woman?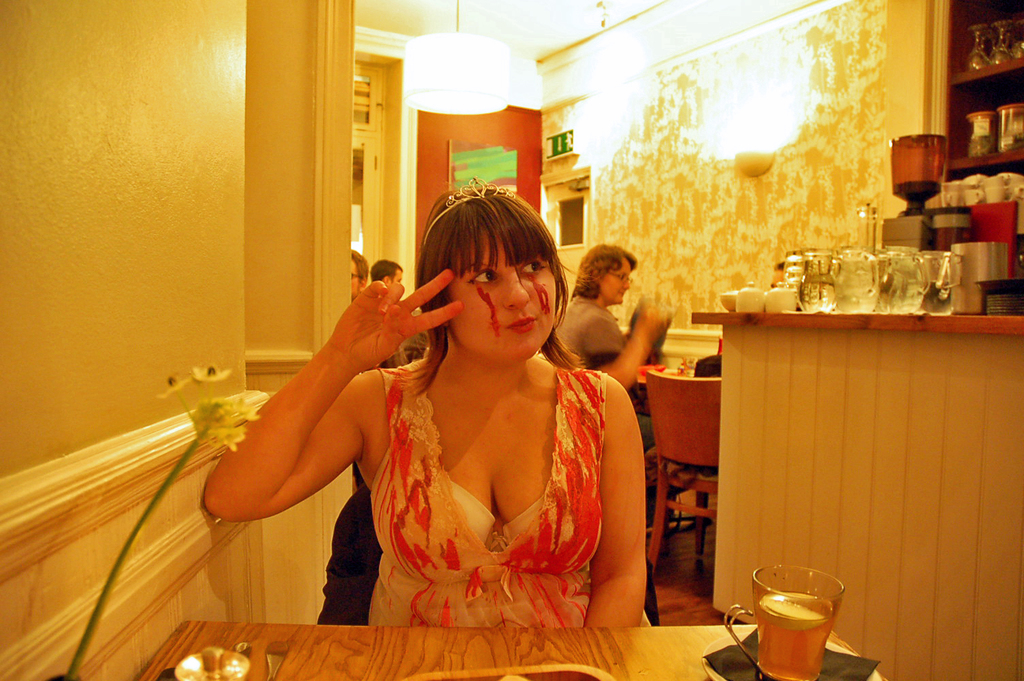
541, 239, 661, 396
